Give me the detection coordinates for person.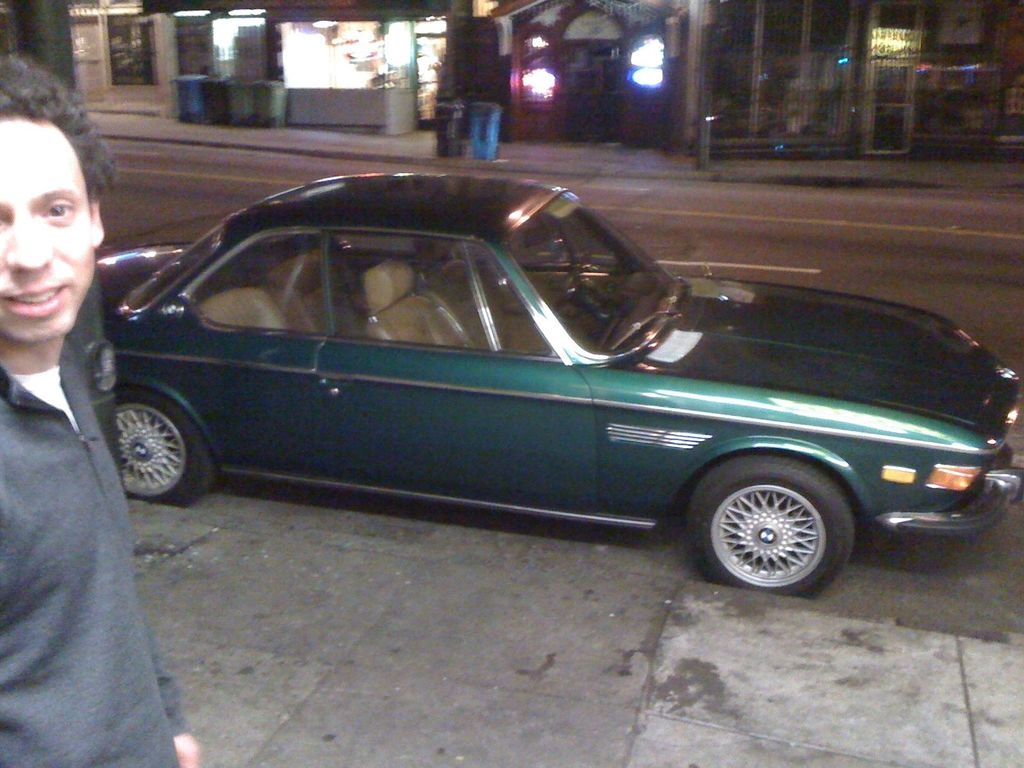
x1=466, y1=44, x2=511, y2=156.
